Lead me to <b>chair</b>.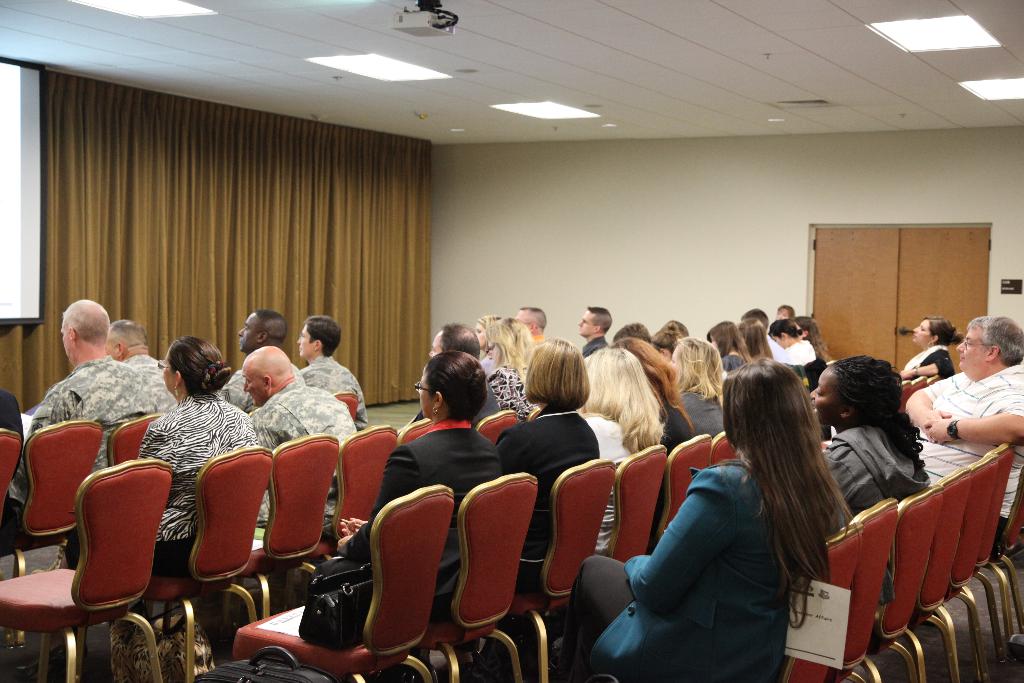
Lead to (778, 527, 868, 682).
